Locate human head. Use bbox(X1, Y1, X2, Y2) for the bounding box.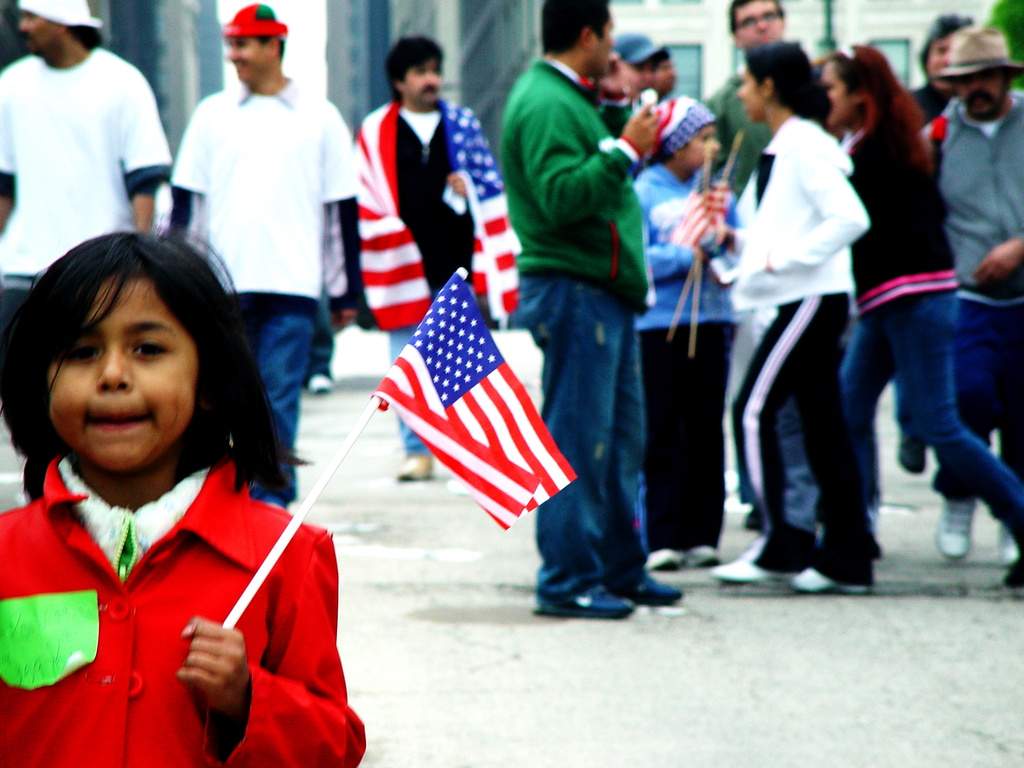
bbox(15, 0, 80, 56).
